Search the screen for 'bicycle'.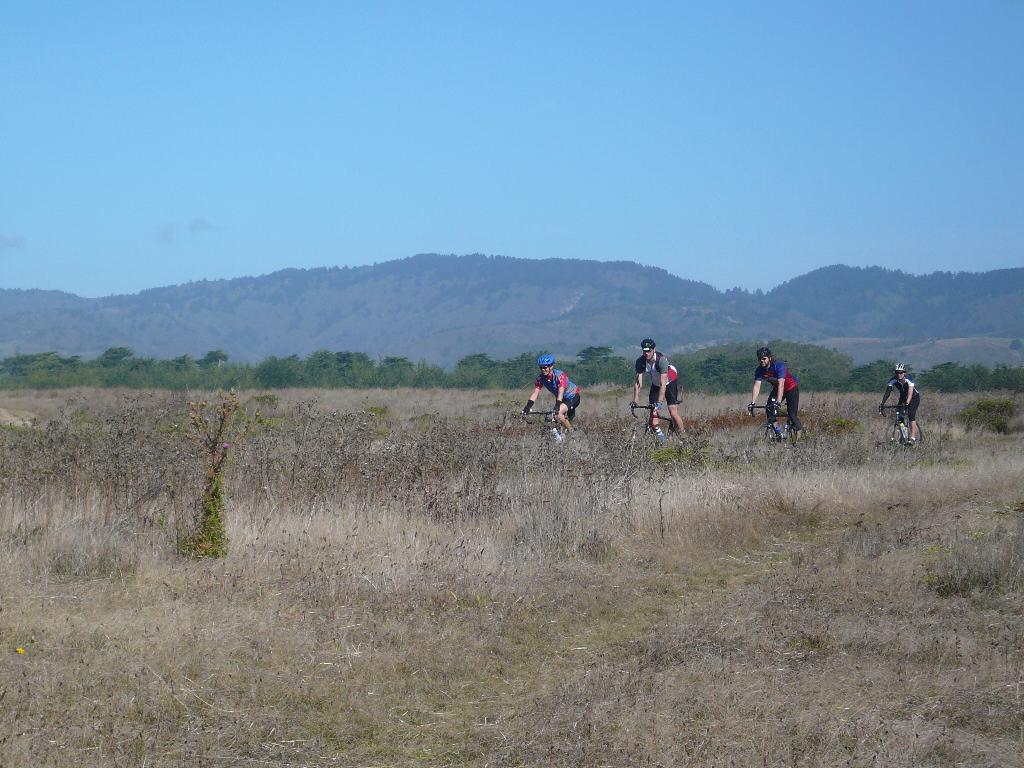
Found at (632, 400, 691, 442).
